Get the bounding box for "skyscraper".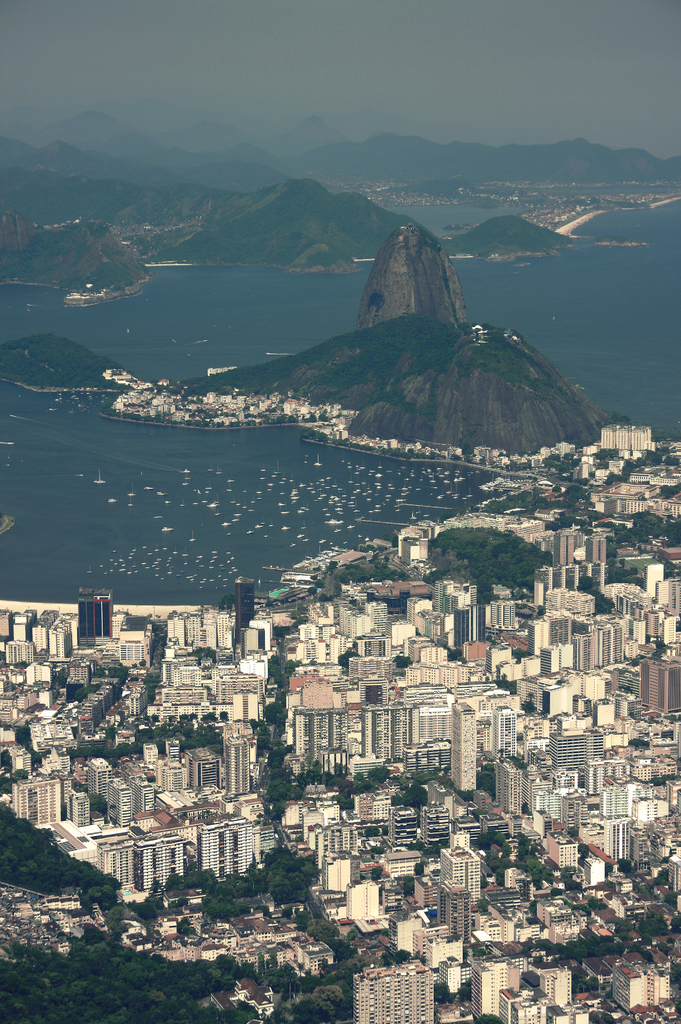
box=[437, 840, 483, 918].
